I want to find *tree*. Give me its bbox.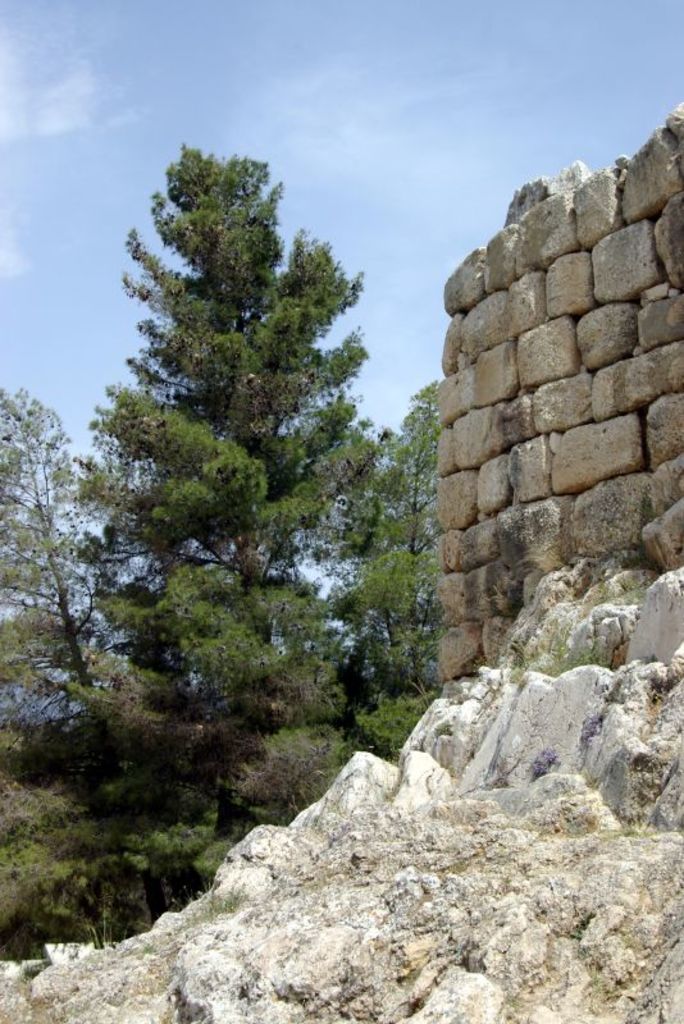
(314,381,457,733).
